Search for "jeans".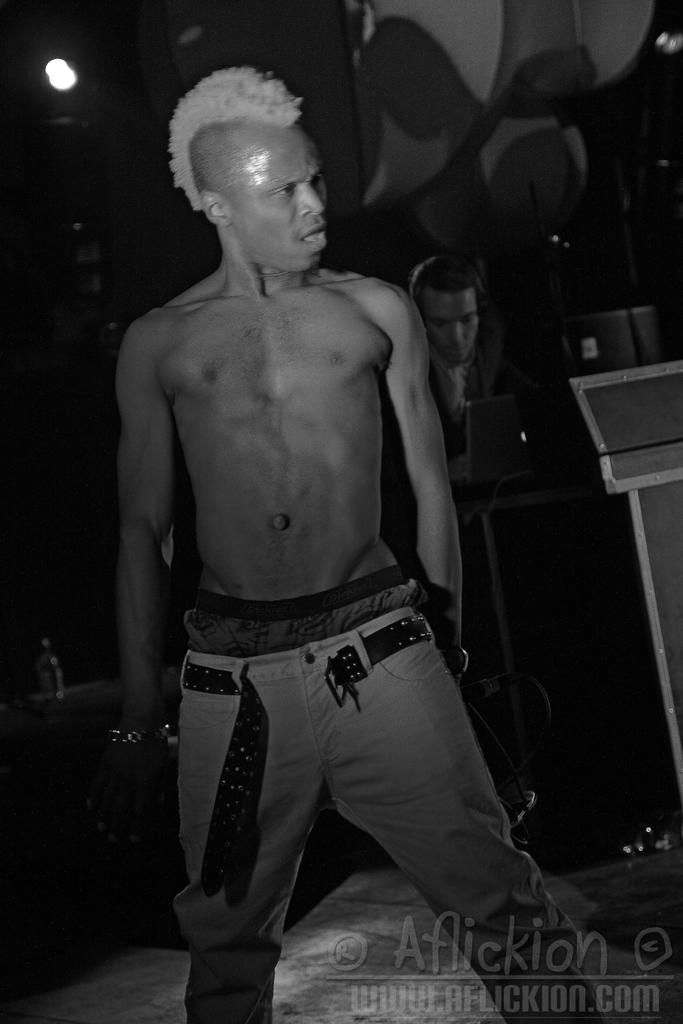
Found at (183,621,603,1020).
